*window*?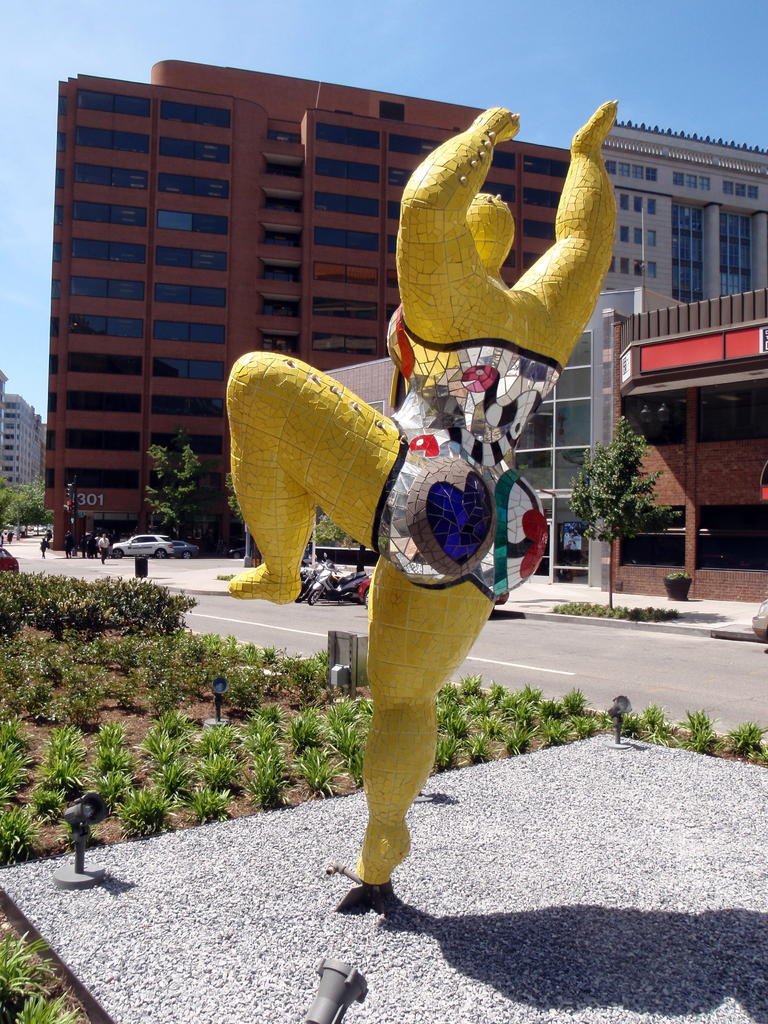
(left=312, top=260, right=378, bottom=285)
